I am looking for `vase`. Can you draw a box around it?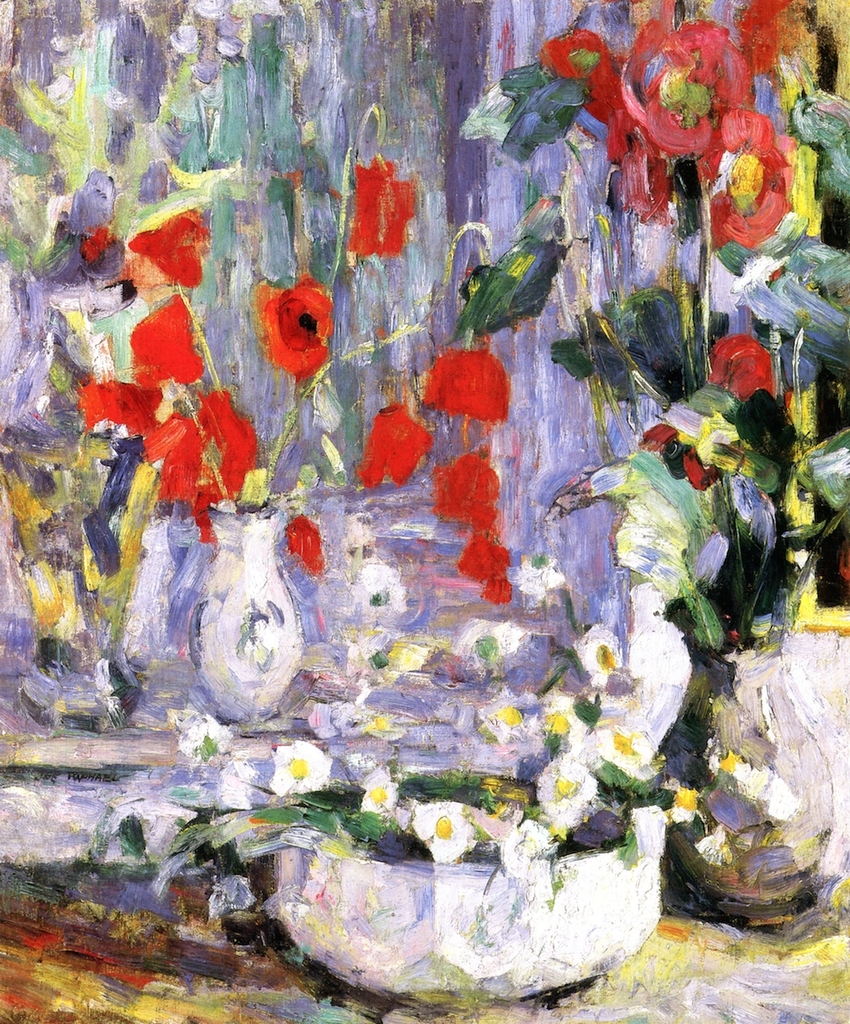
Sure, the bounding box is {"left": 183, "top": 502, "right": 305, "bottom": 730}.
